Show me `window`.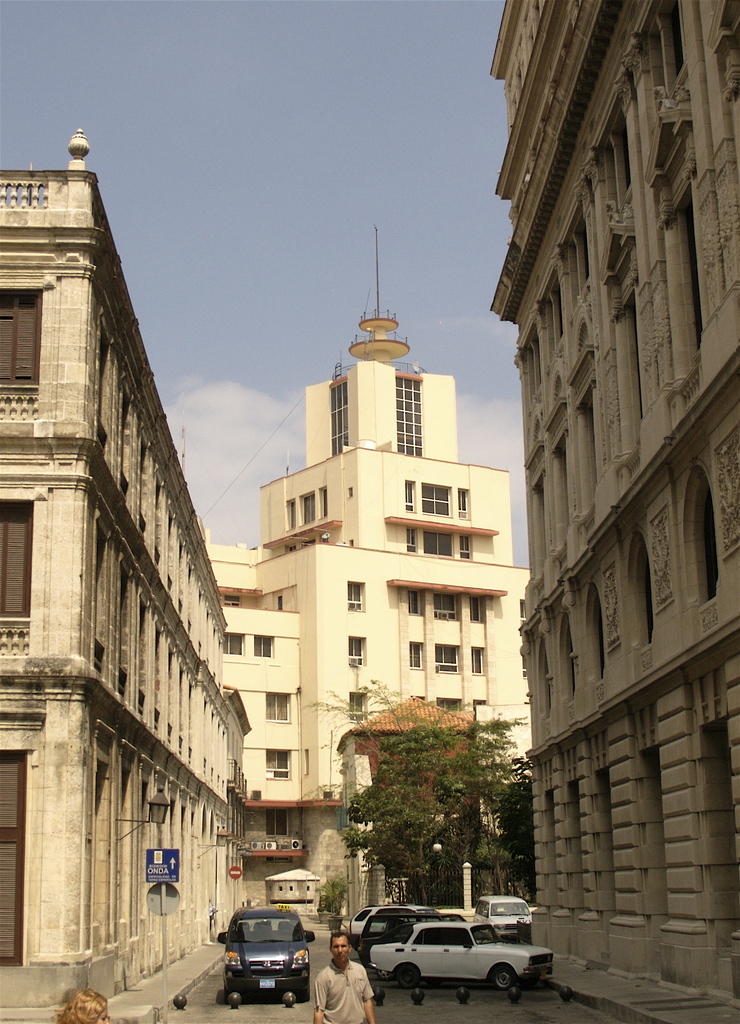
`window` is here: rect(350, 576, 366, 617).
